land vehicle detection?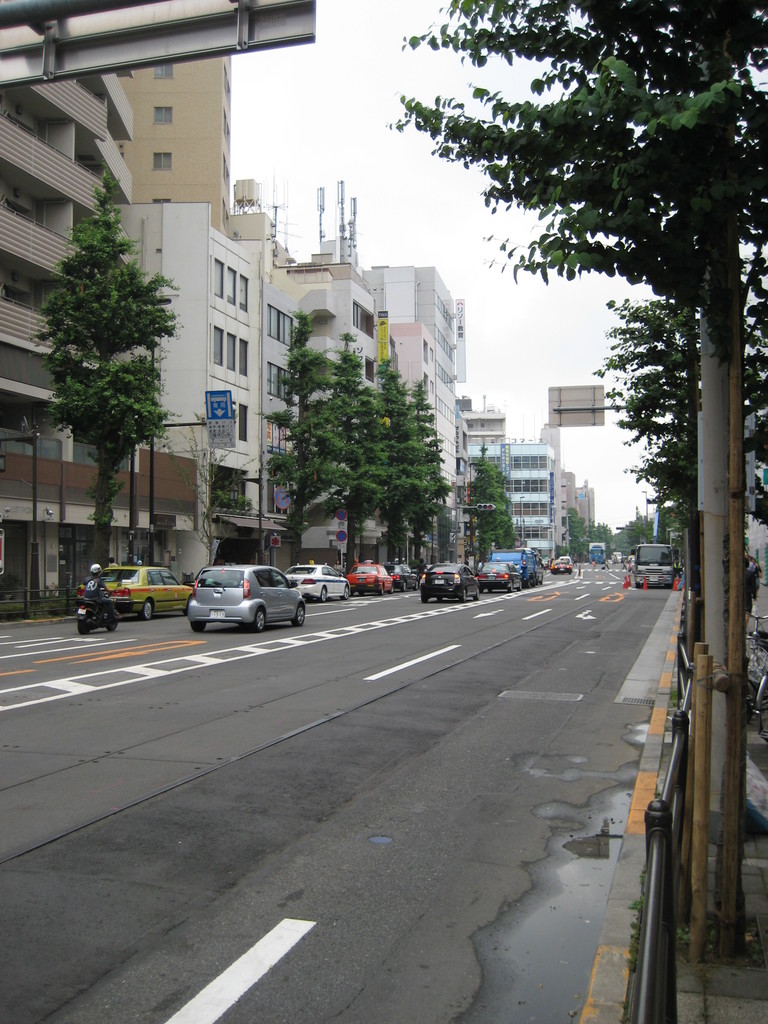
[left=77, top=564, right=193, bottom=614]
